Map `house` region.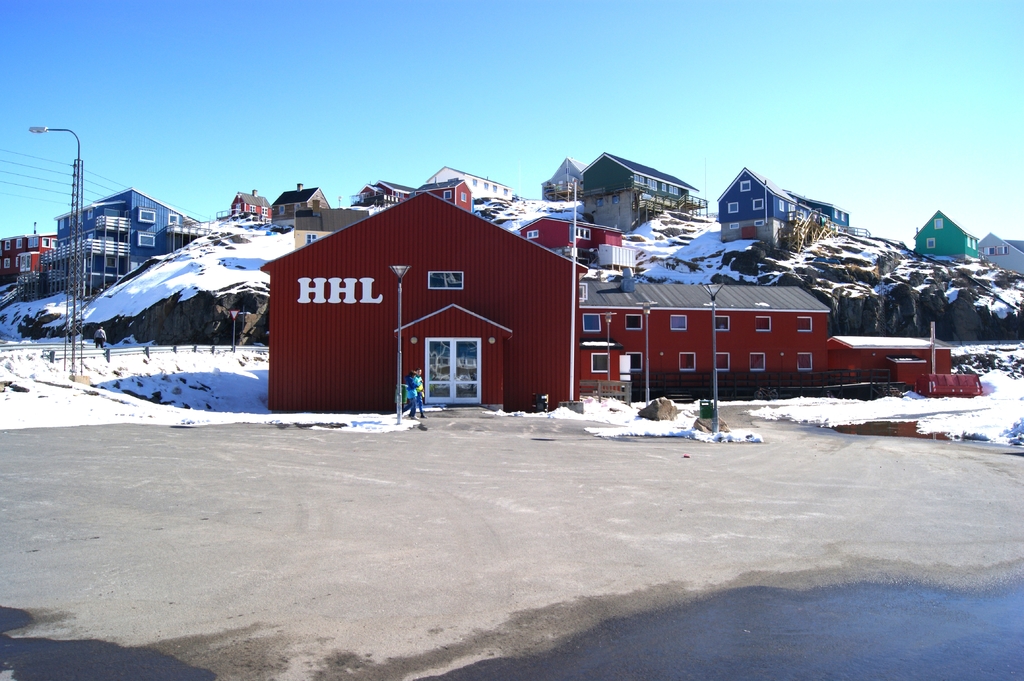
Mapped to 714, 168, 851, 252.
